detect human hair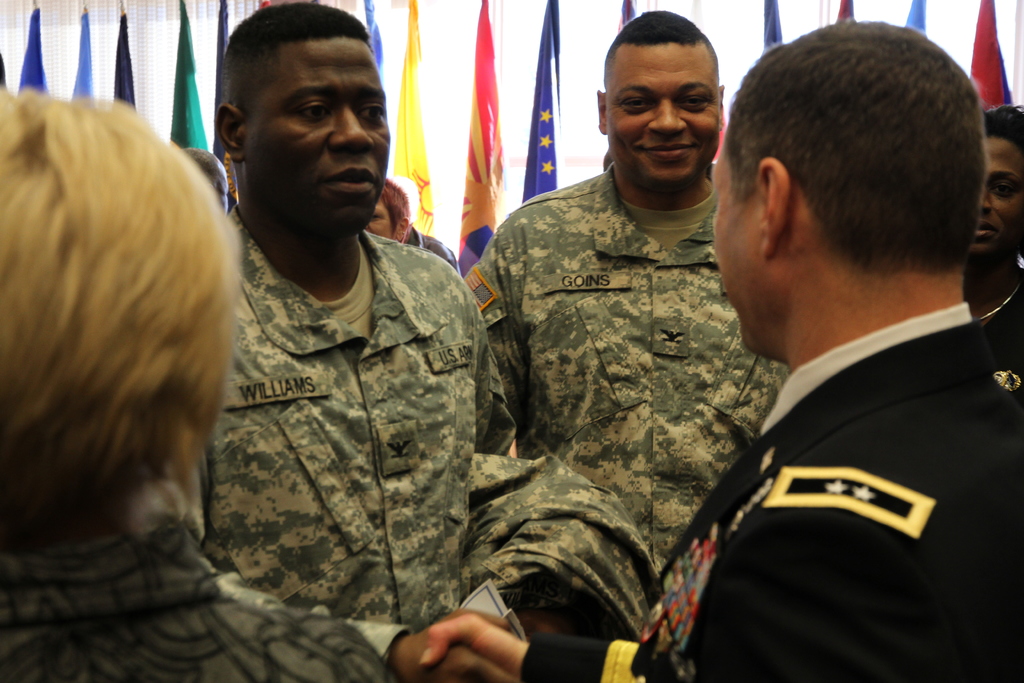
[611,10,715,46]
